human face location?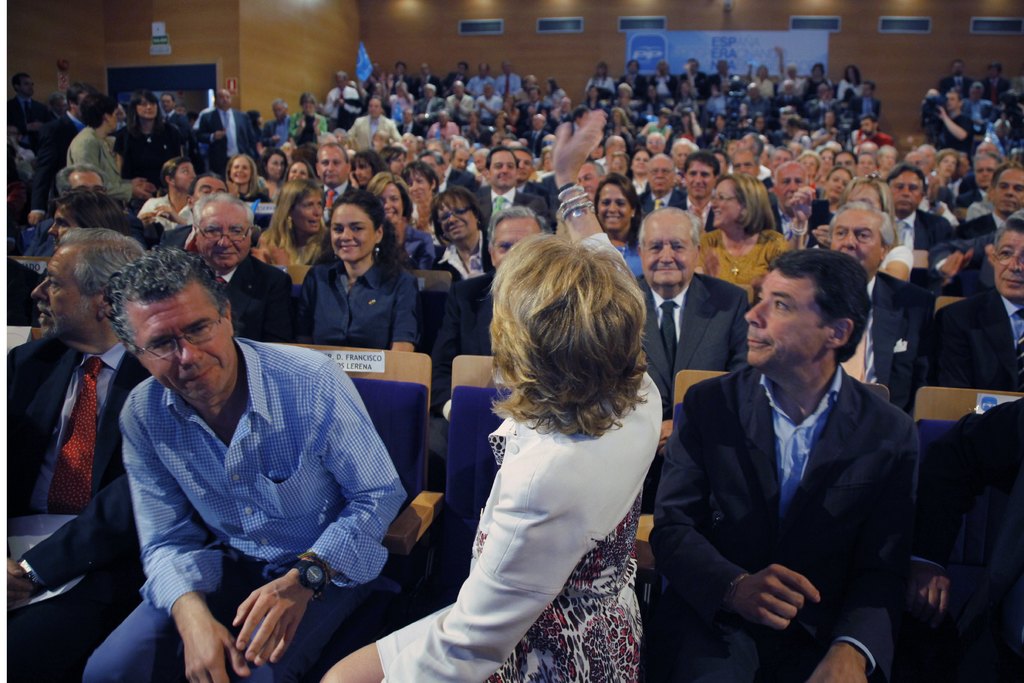
[left=774, top=162, right=806, bottom=203]
